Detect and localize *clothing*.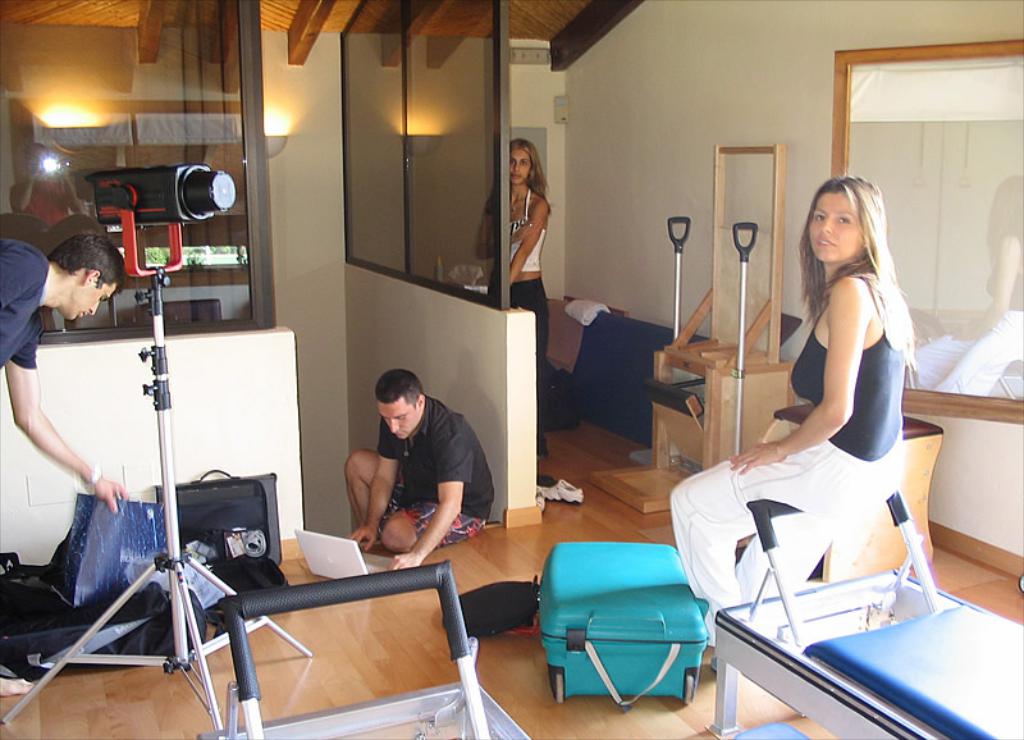
Localized at {"x1": 342, "y1": 375, "x2": 488, "y2": 559}.
